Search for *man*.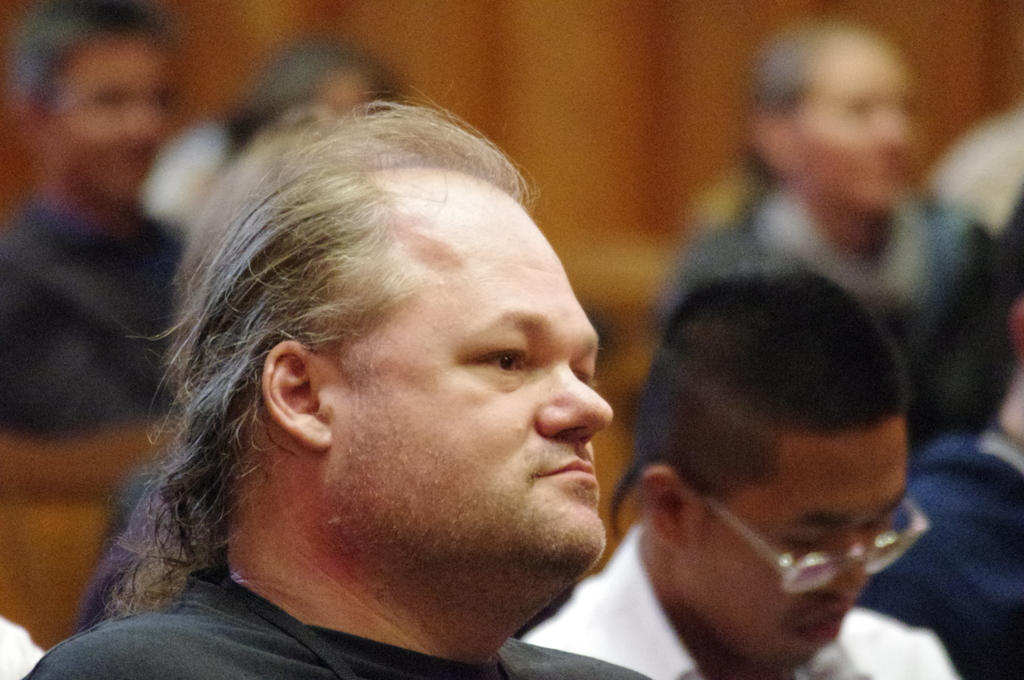
Found at box=[516, 257, 960, 679].
